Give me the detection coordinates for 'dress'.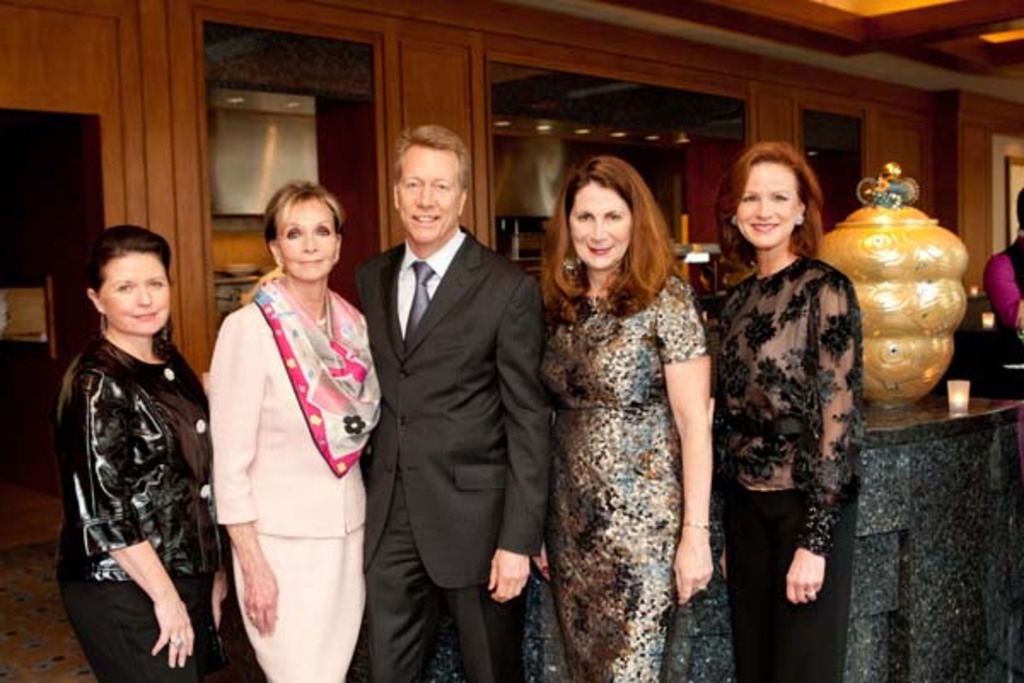
x1=507 y1=147 x2=741 y2=682.
